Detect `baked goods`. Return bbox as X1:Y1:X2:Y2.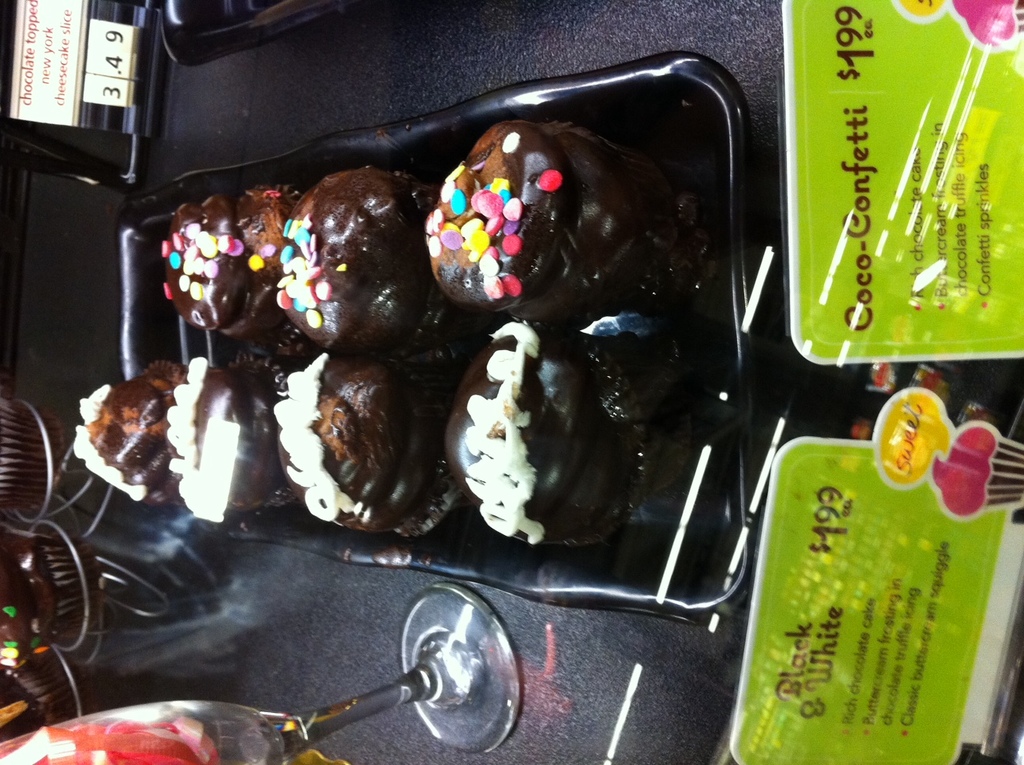
20:543:80:646.
